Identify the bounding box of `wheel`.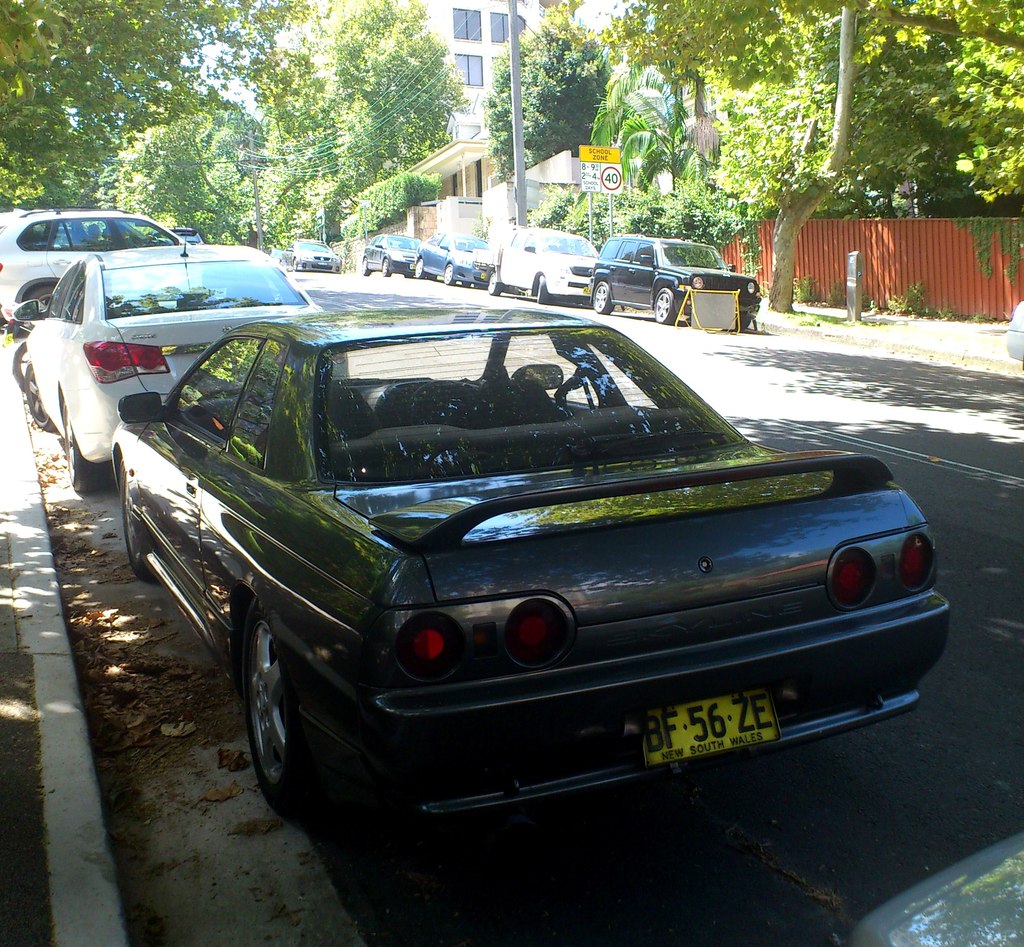
540 273 552 303.
